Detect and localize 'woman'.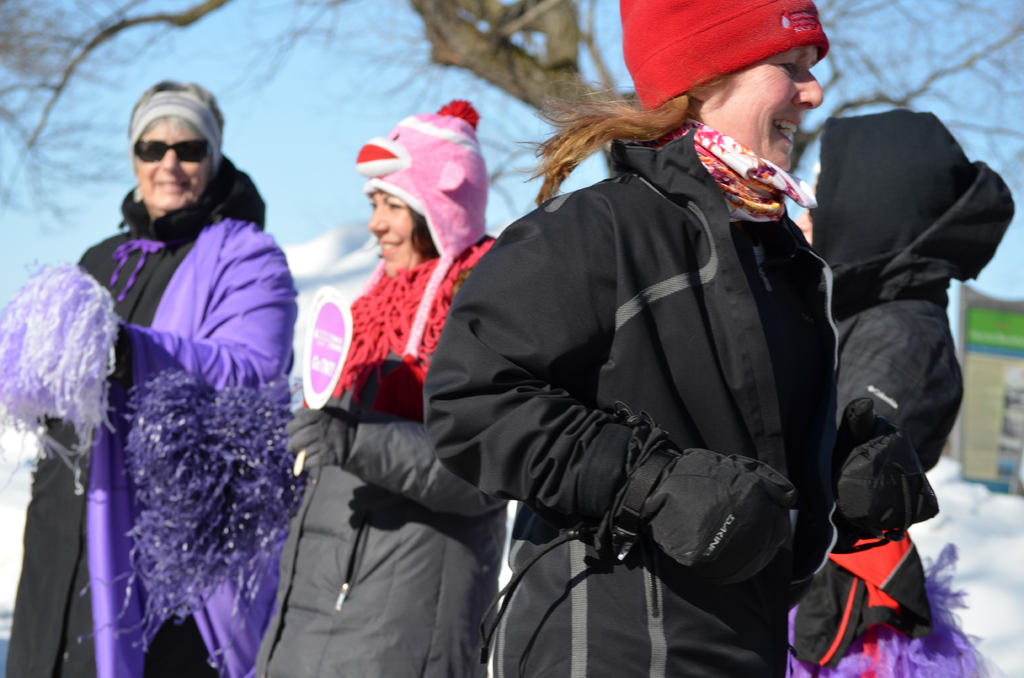
Localized at 797/104/1018/677.
